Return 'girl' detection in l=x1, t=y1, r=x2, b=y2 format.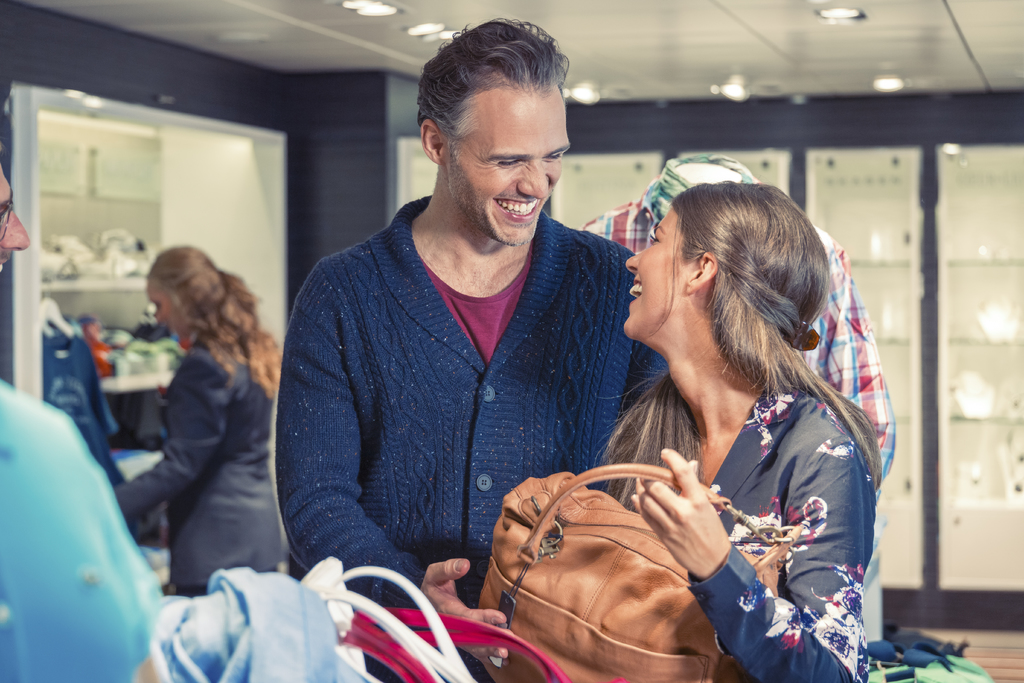
l=113, t=245, r=285, b=592.
